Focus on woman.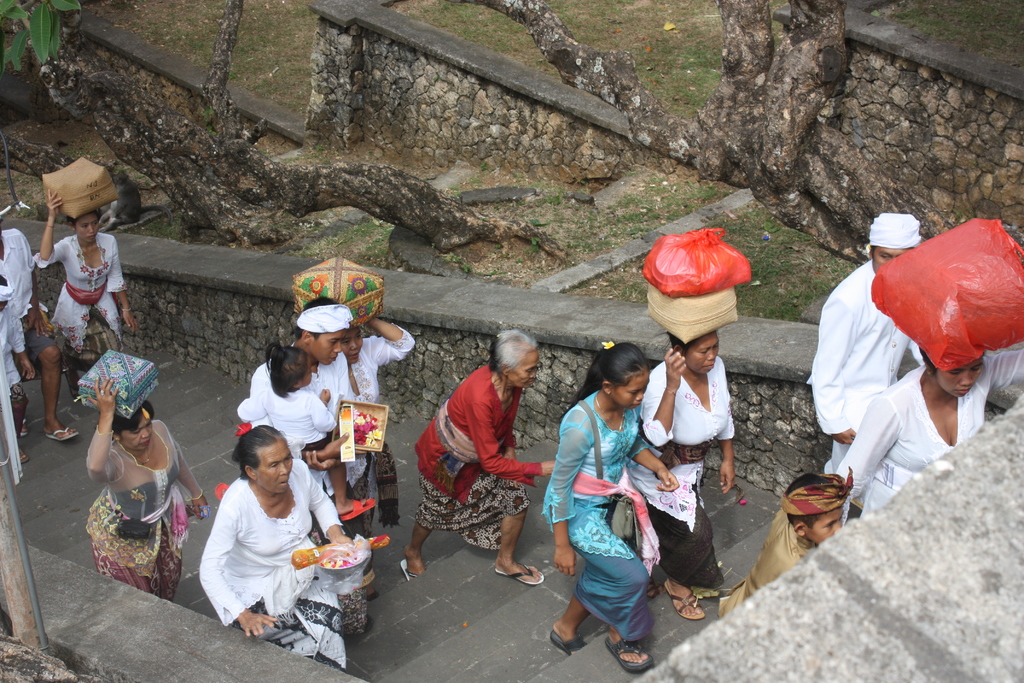
Focused at (left=30, top=186, right=141, bottom=406).
